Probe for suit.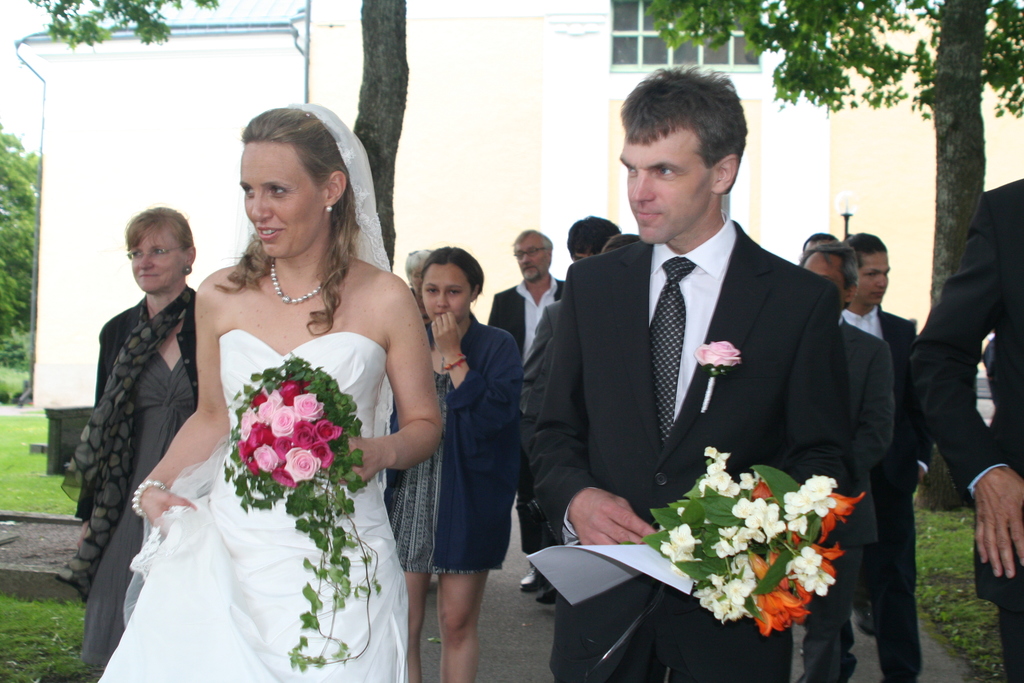
Probe result: rect(535, 124, 879, 637).
